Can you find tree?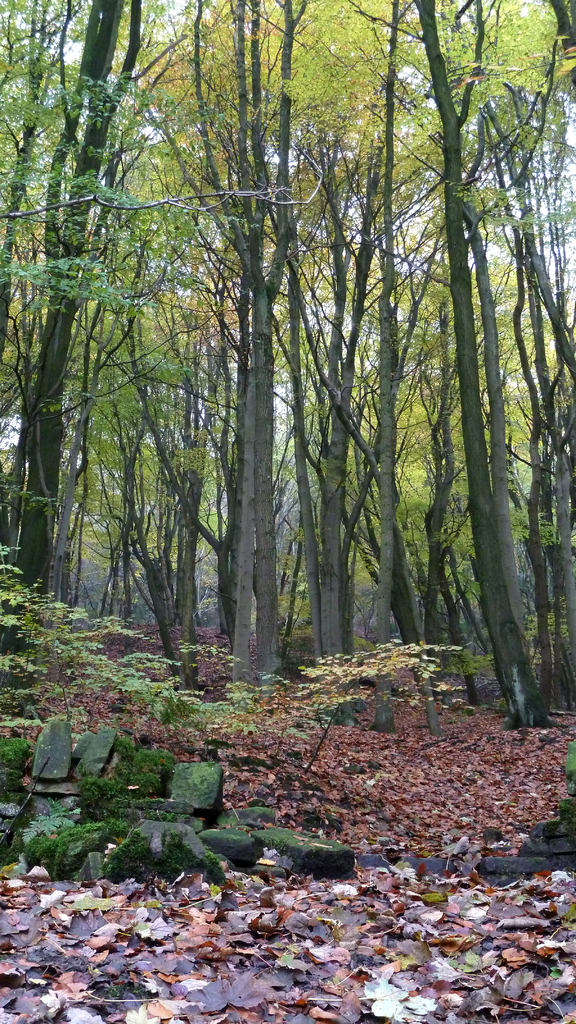
Yes, bounding box: l=346, t=0, r=569, b=732.
